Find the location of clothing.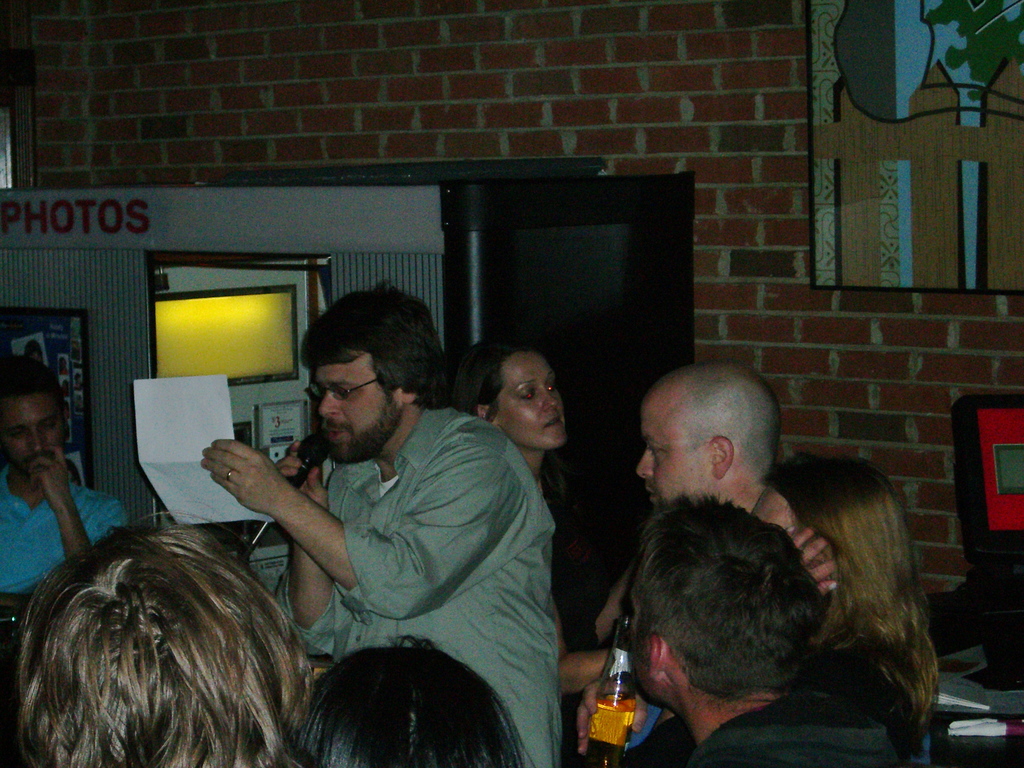
Location: left=686, top=689, right=909, bottom=767.
